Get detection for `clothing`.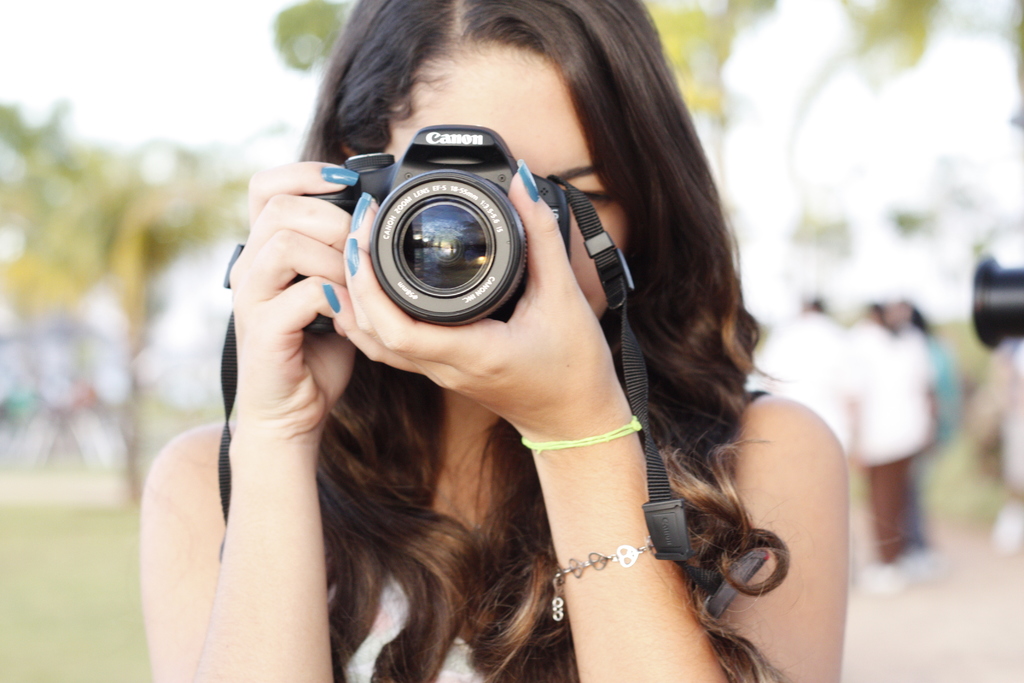
Detection: l=313, t=505, r=595, b=682.
